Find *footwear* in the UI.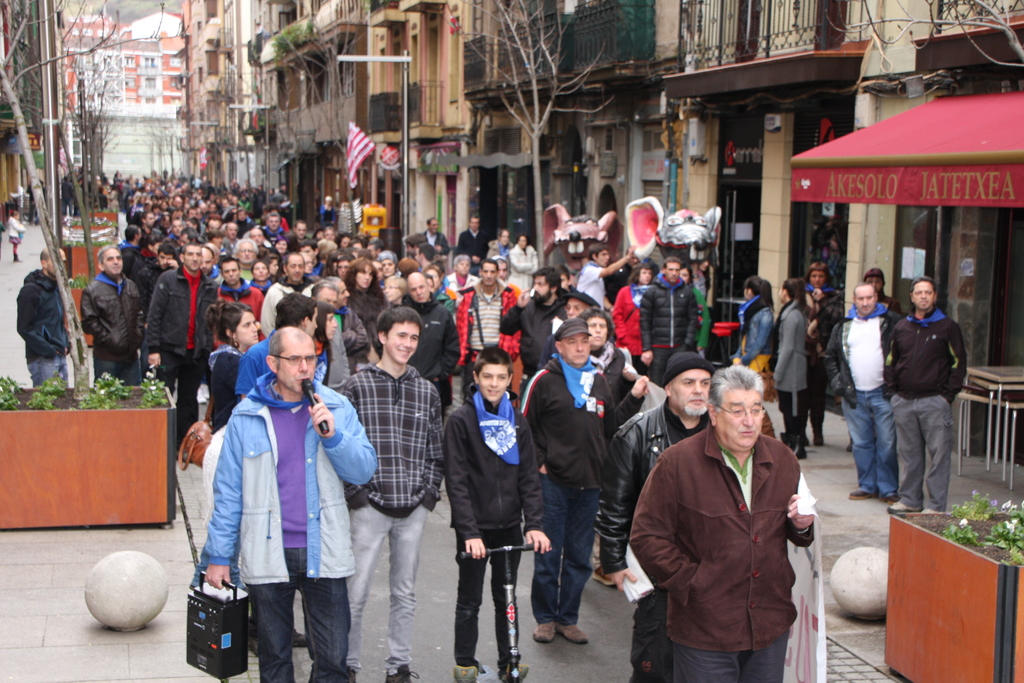
UI element at <region>290, 627, 307, 649</region>.
